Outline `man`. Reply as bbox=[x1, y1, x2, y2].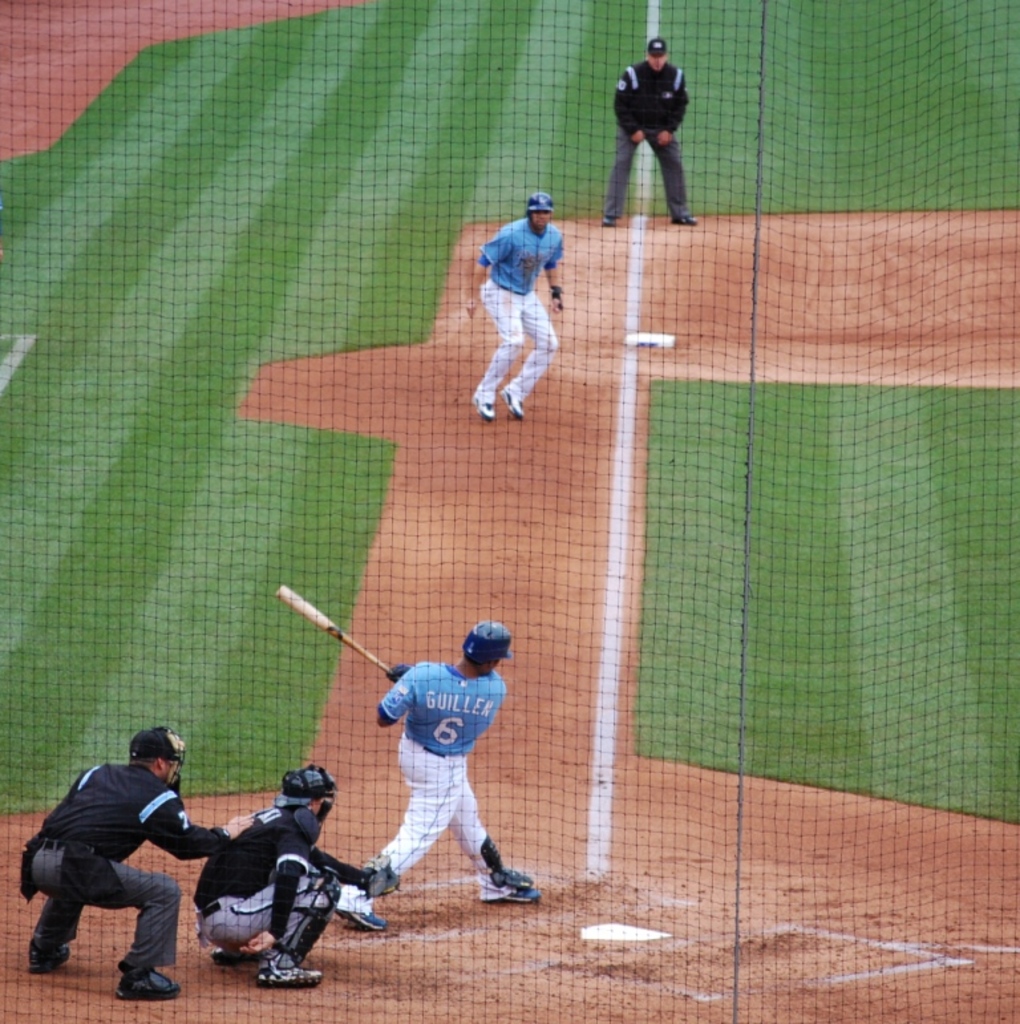
bbox=[603, 39, 693, 226].
